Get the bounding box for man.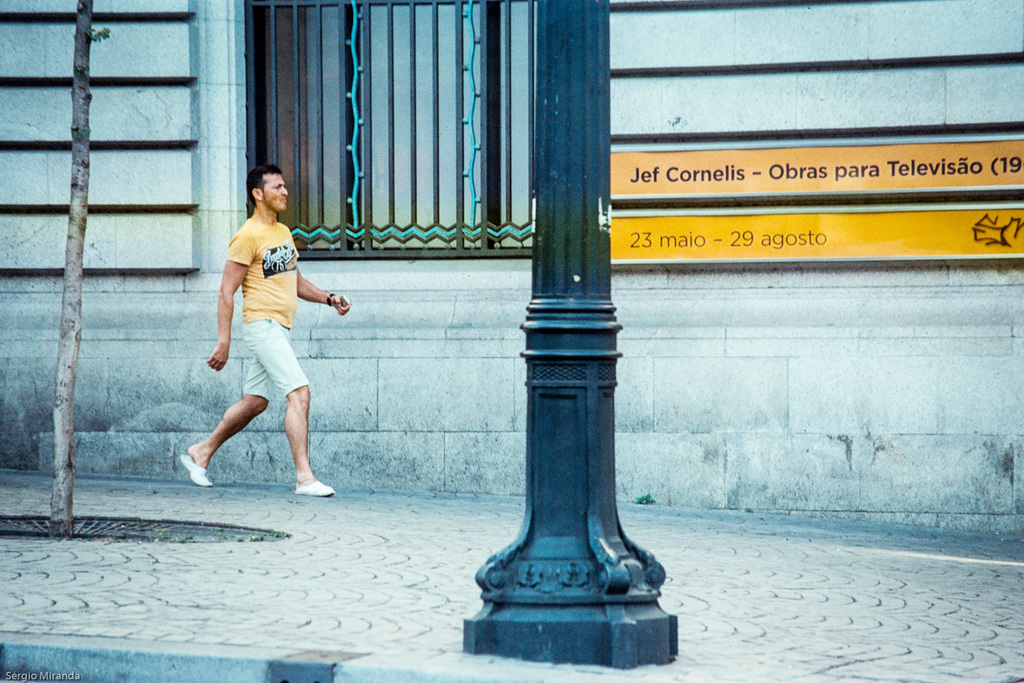
197 162 340 516.
